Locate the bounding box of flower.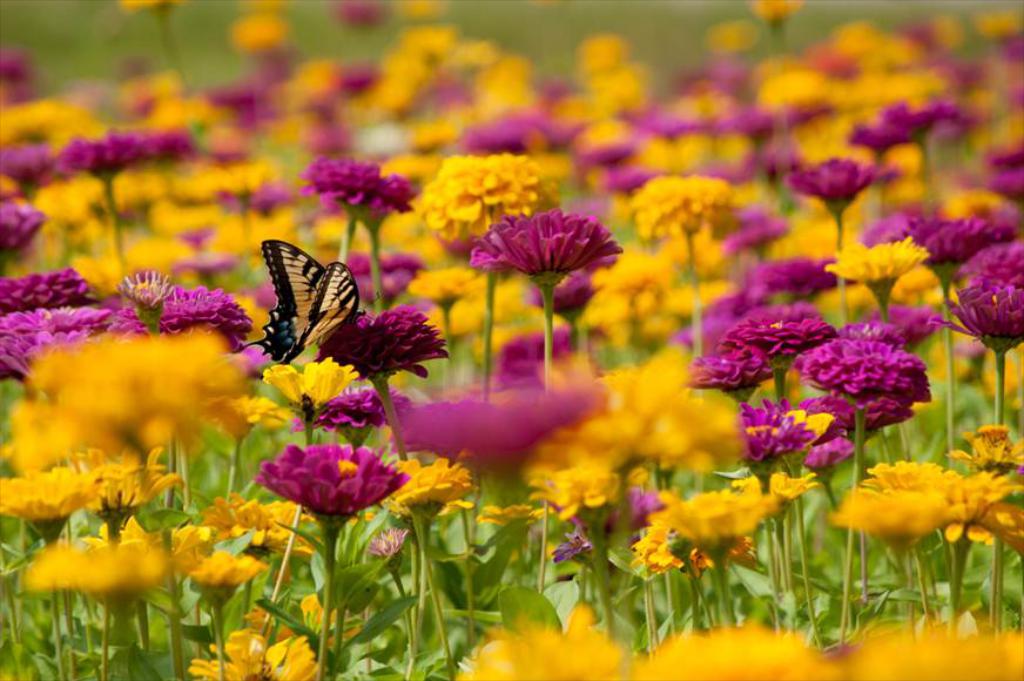
Bounding box: [469, 201, 628, 291].
